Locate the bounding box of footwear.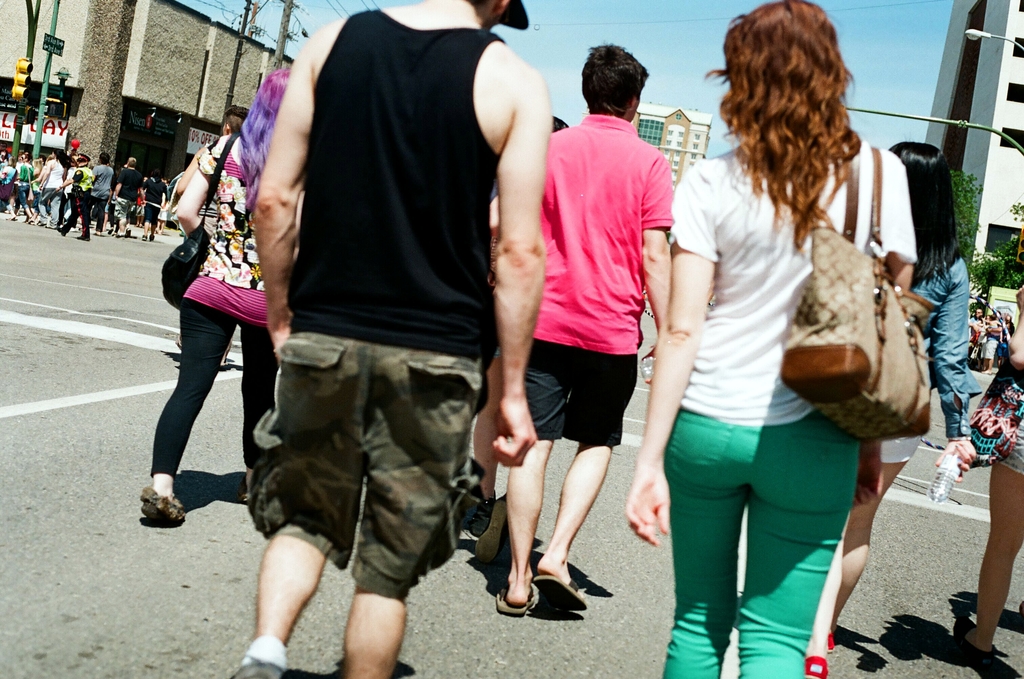
Bounding box: 957, 615, 990, 660.
